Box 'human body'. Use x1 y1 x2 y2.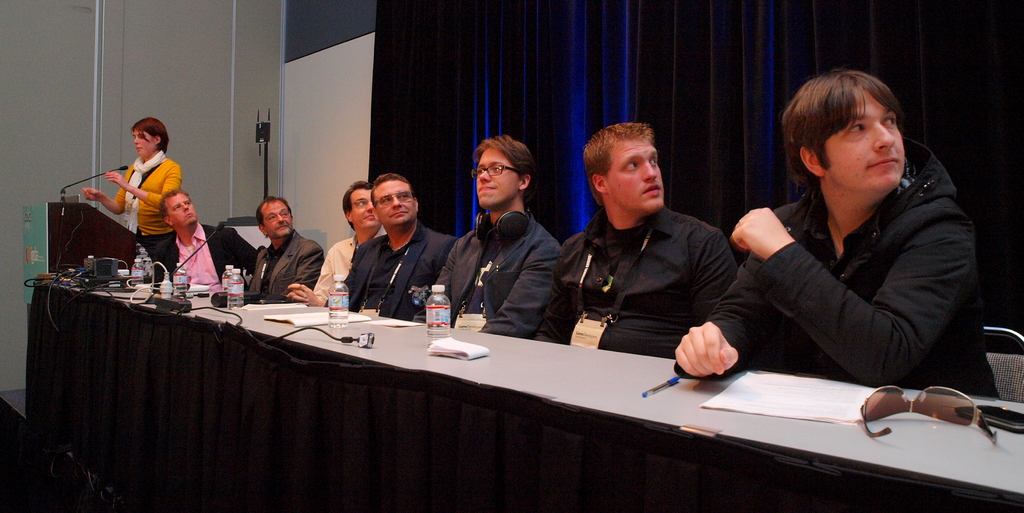
290 230 380 302.
